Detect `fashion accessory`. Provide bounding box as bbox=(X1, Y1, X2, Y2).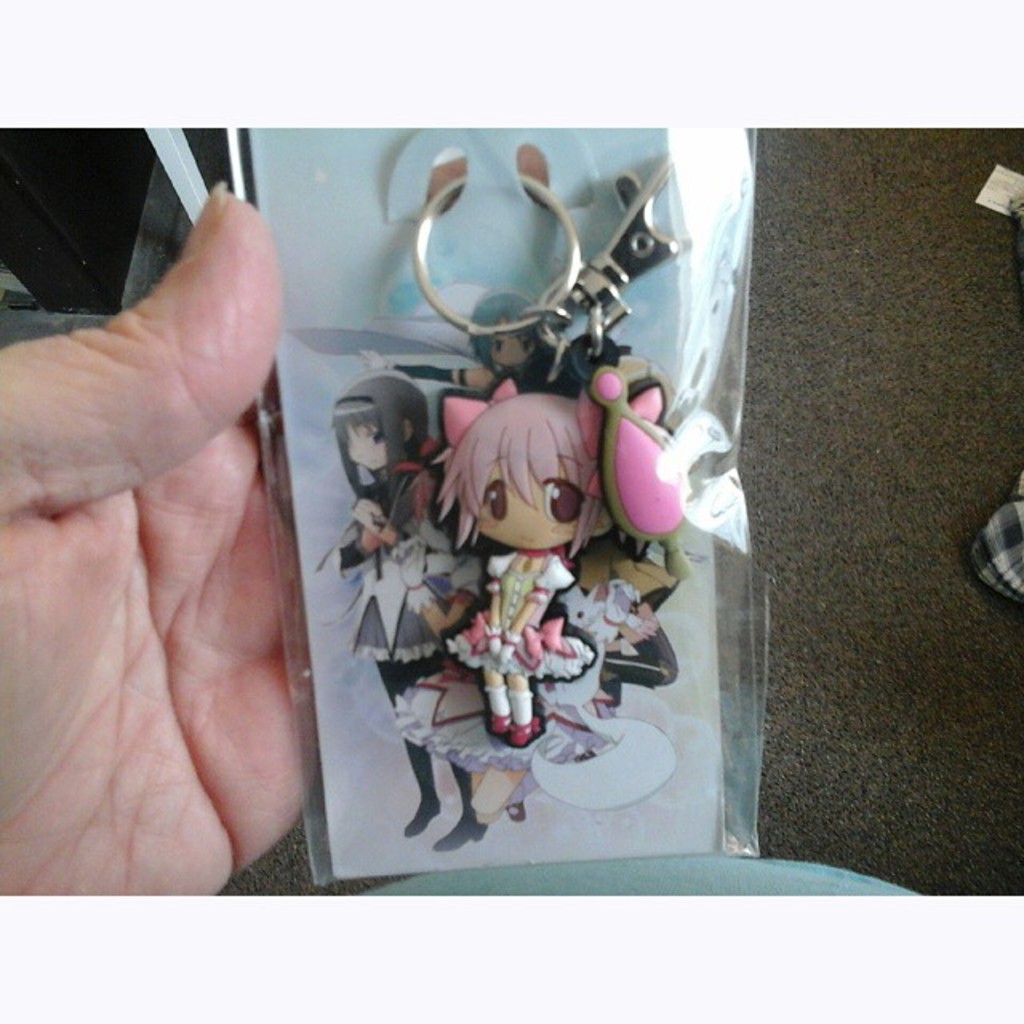
bbox=(432, 805, 486, 853).
